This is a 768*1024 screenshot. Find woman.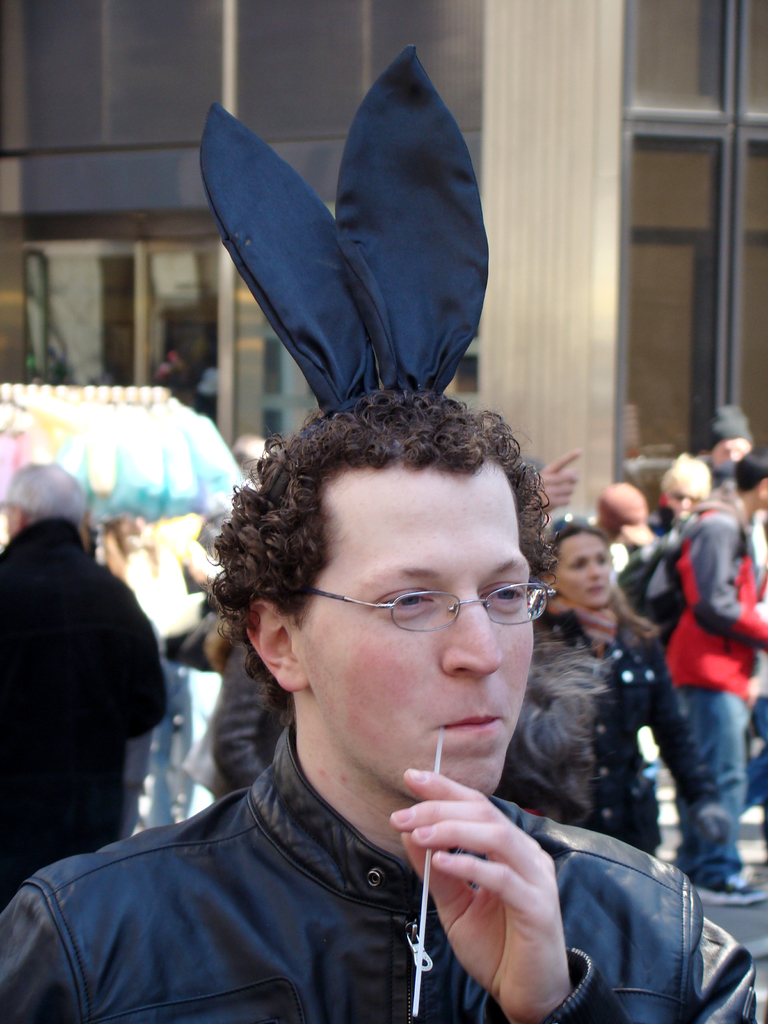
Bounding box: bbox=[530, 523, 730, 852].
